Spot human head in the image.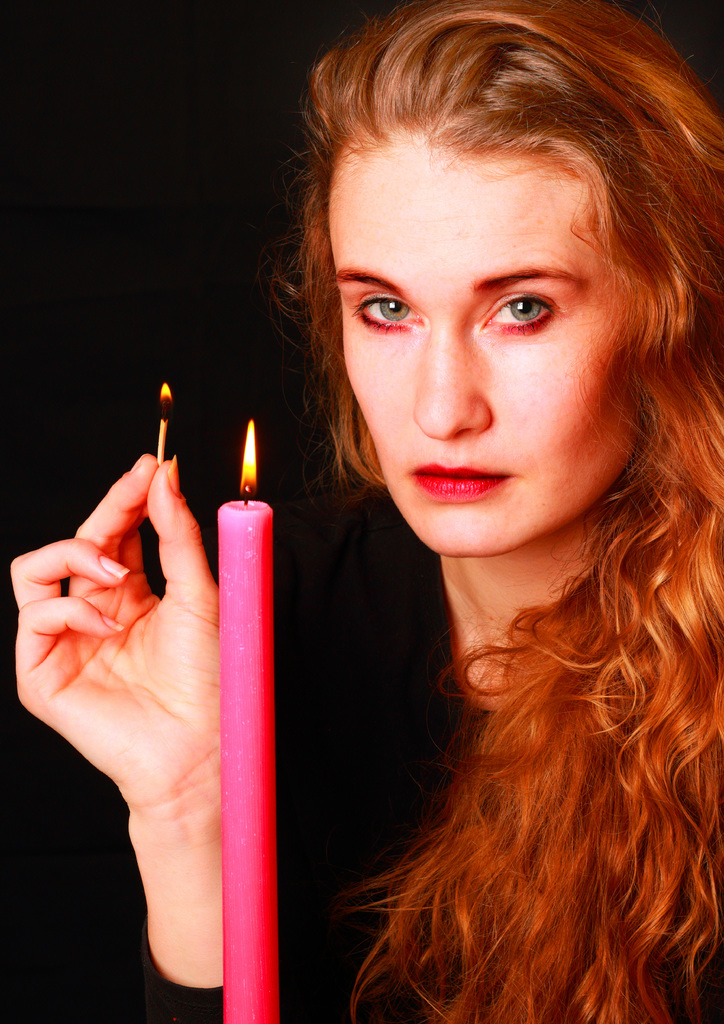
human head found at (left=281, top=6, right=720, bottom=524).
